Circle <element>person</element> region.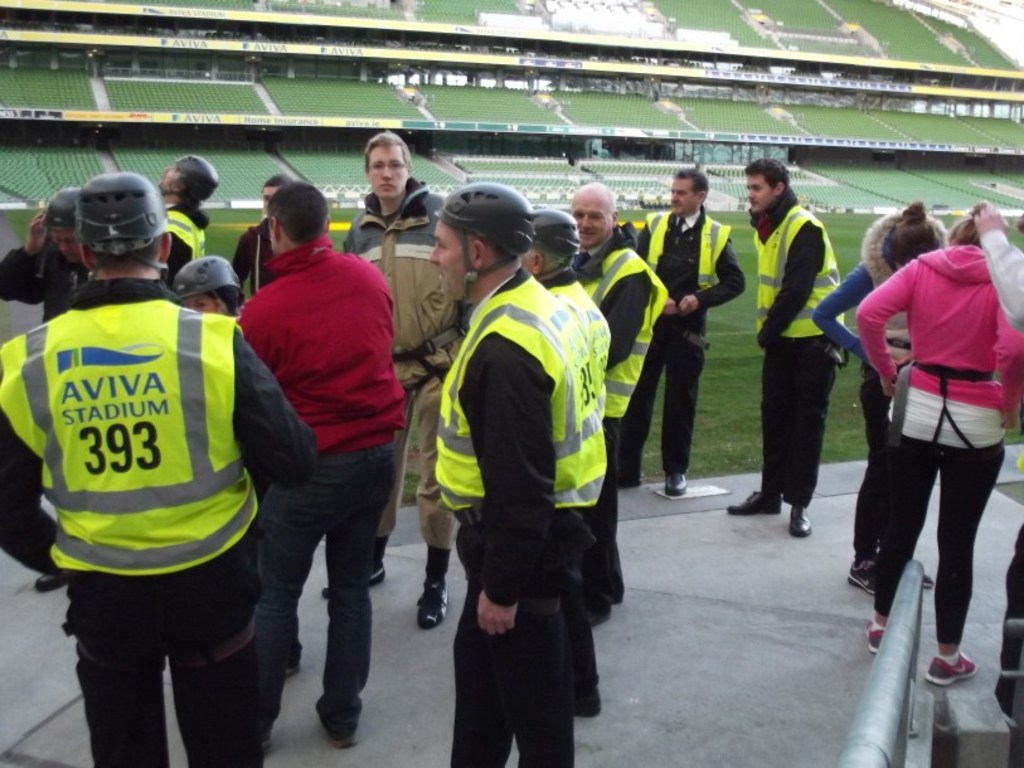
Region: BBox(432, 184, 589, 767).
